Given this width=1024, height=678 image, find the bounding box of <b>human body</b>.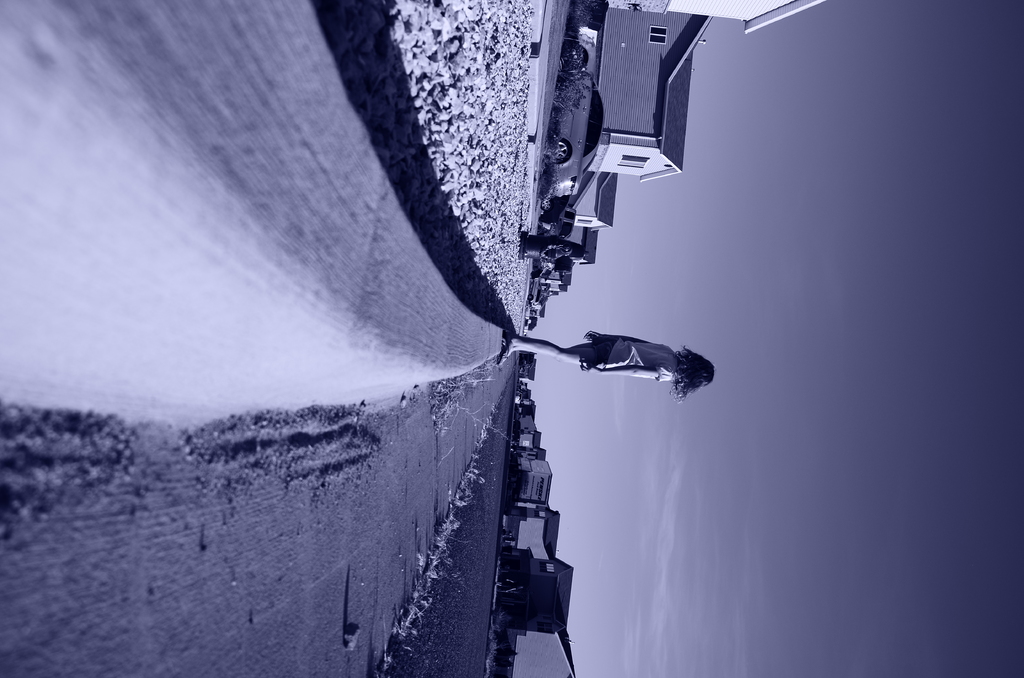
rect(524, 242, 571, 261).
